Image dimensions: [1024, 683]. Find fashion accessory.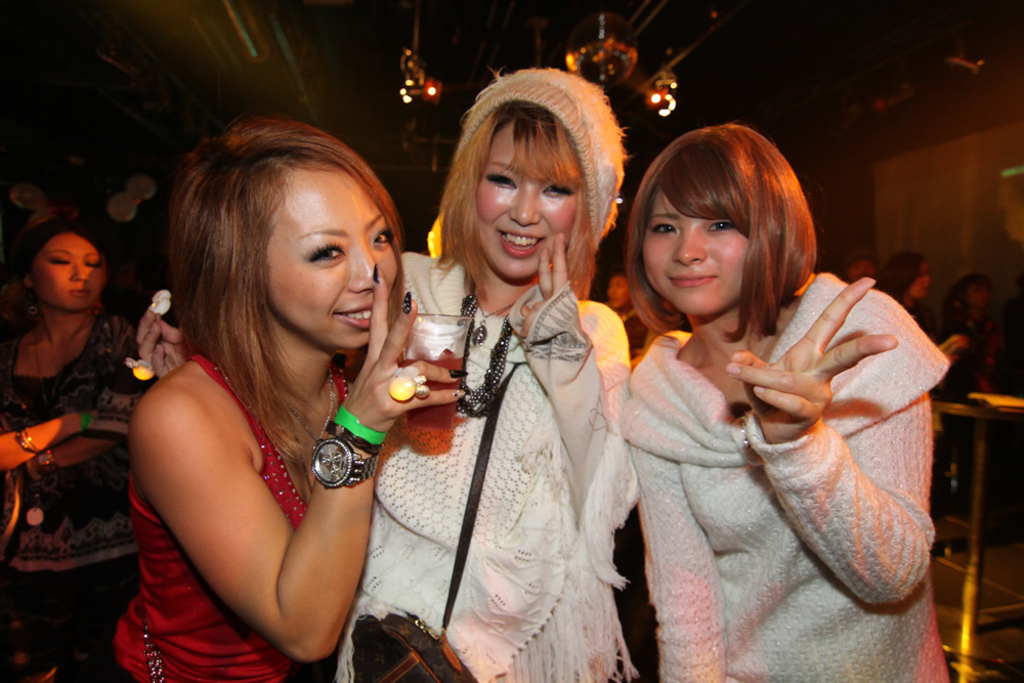
{"x1": 36, "y1": 447, "x2": 56, "y2": 471}.
